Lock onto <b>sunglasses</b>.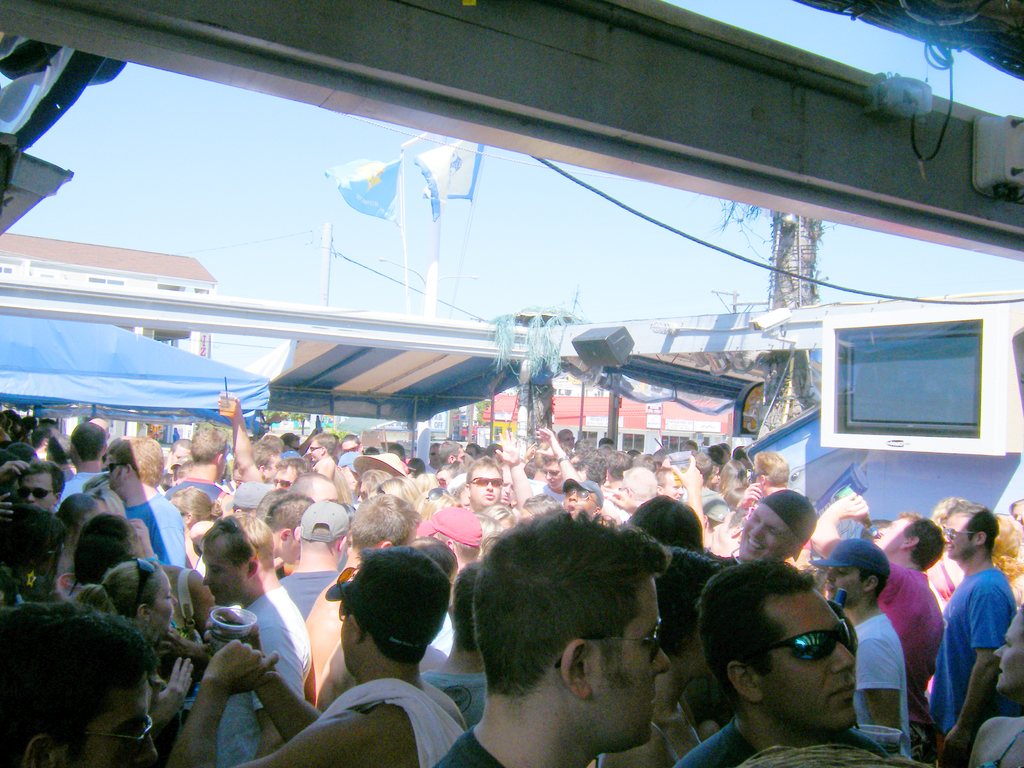
Locked: [x1=467, y1=477, x2=504, y2=485].
